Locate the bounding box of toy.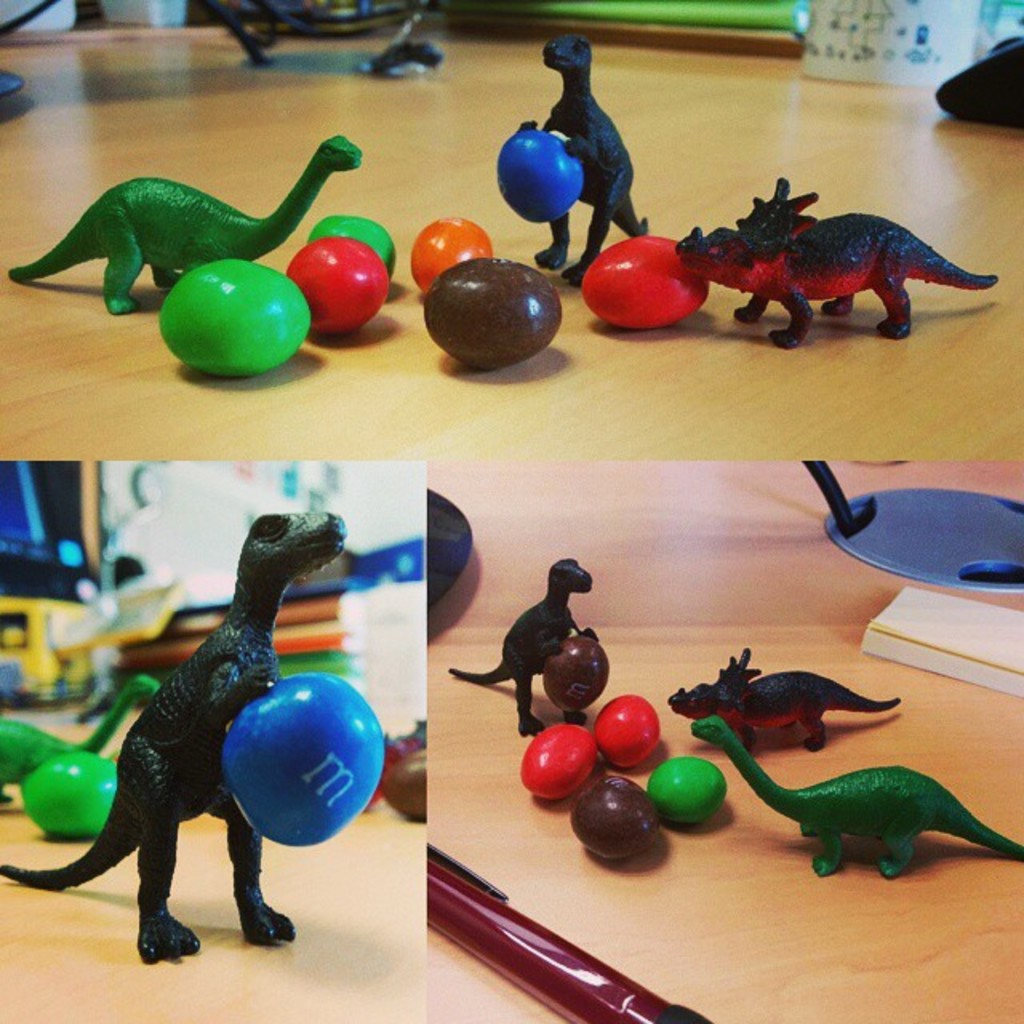
Bounding box: Rect(424, 250, 562, 365).
